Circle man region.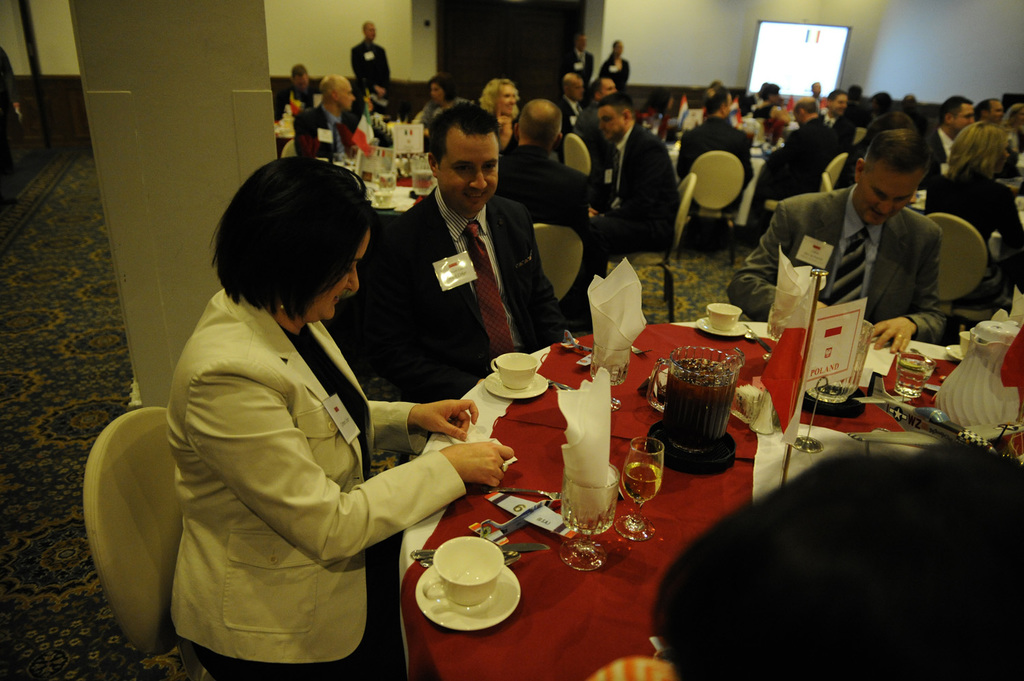
Region: {"x1": 817, "y1": 86, "x2": 849, "y2": 133}.
